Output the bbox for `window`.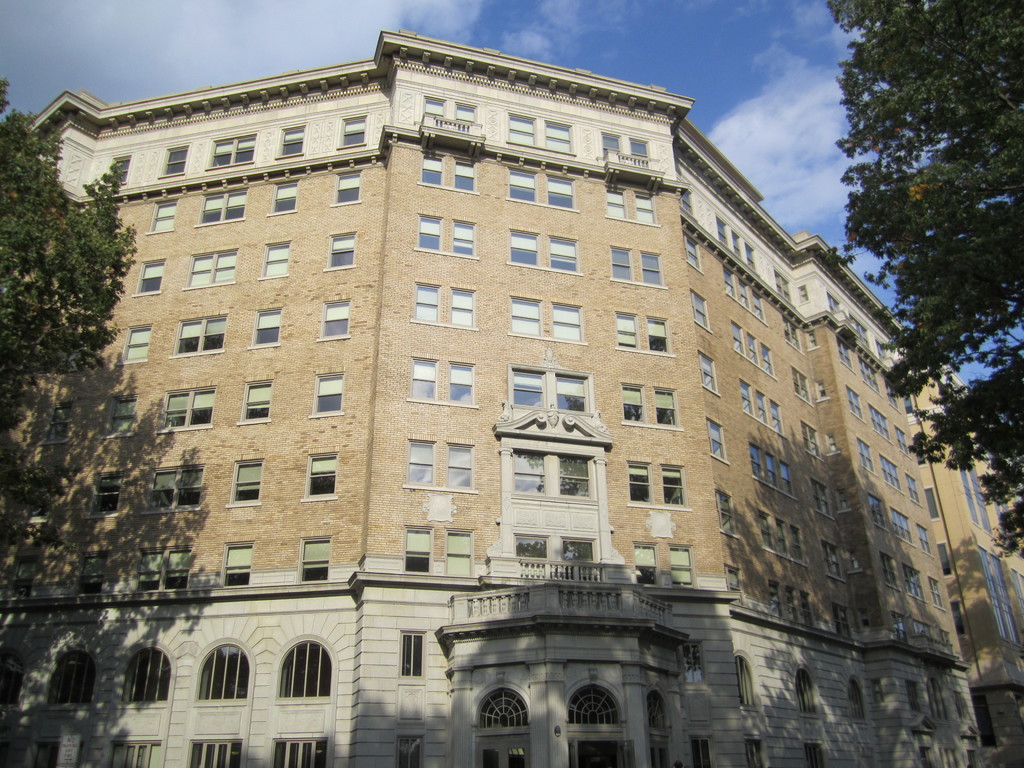
bbox=[401, 632, 424, 675].
